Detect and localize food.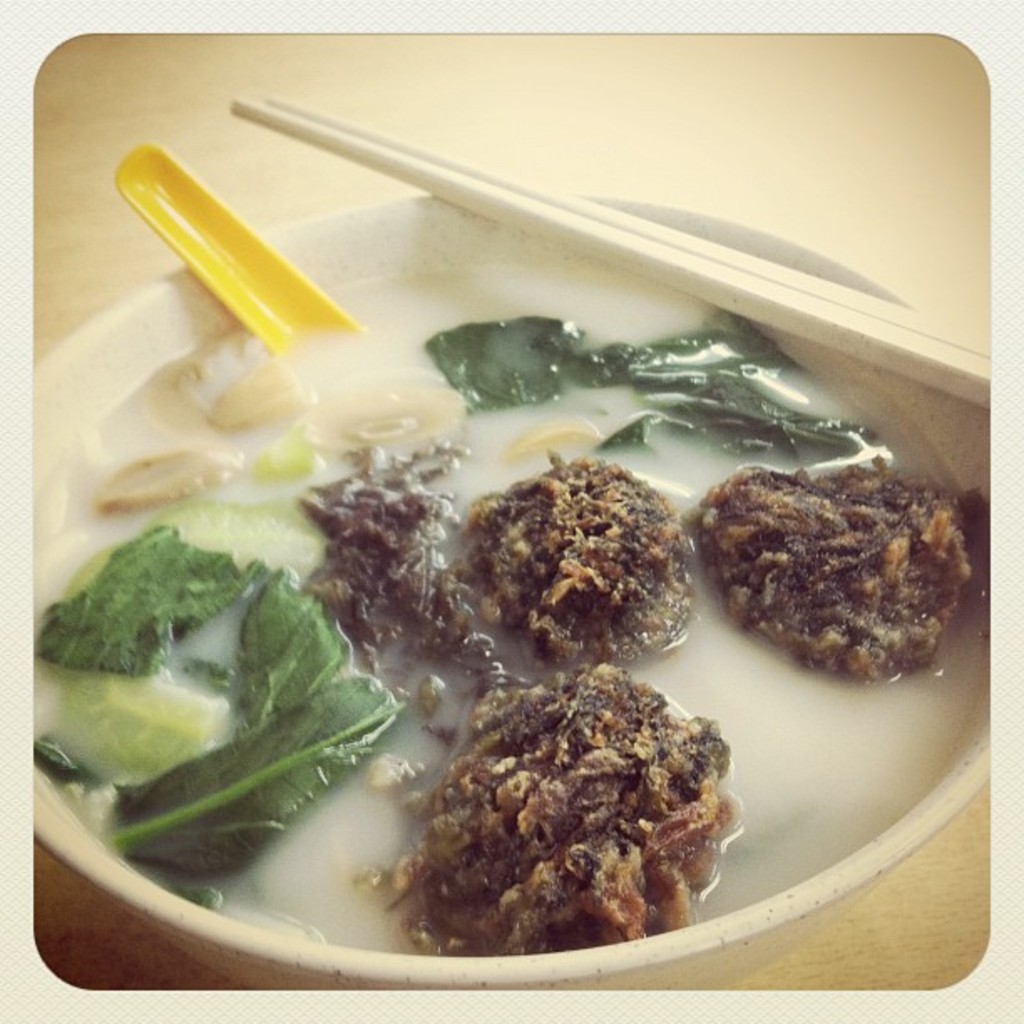
Localized at region(709, 445, 964, 691).
